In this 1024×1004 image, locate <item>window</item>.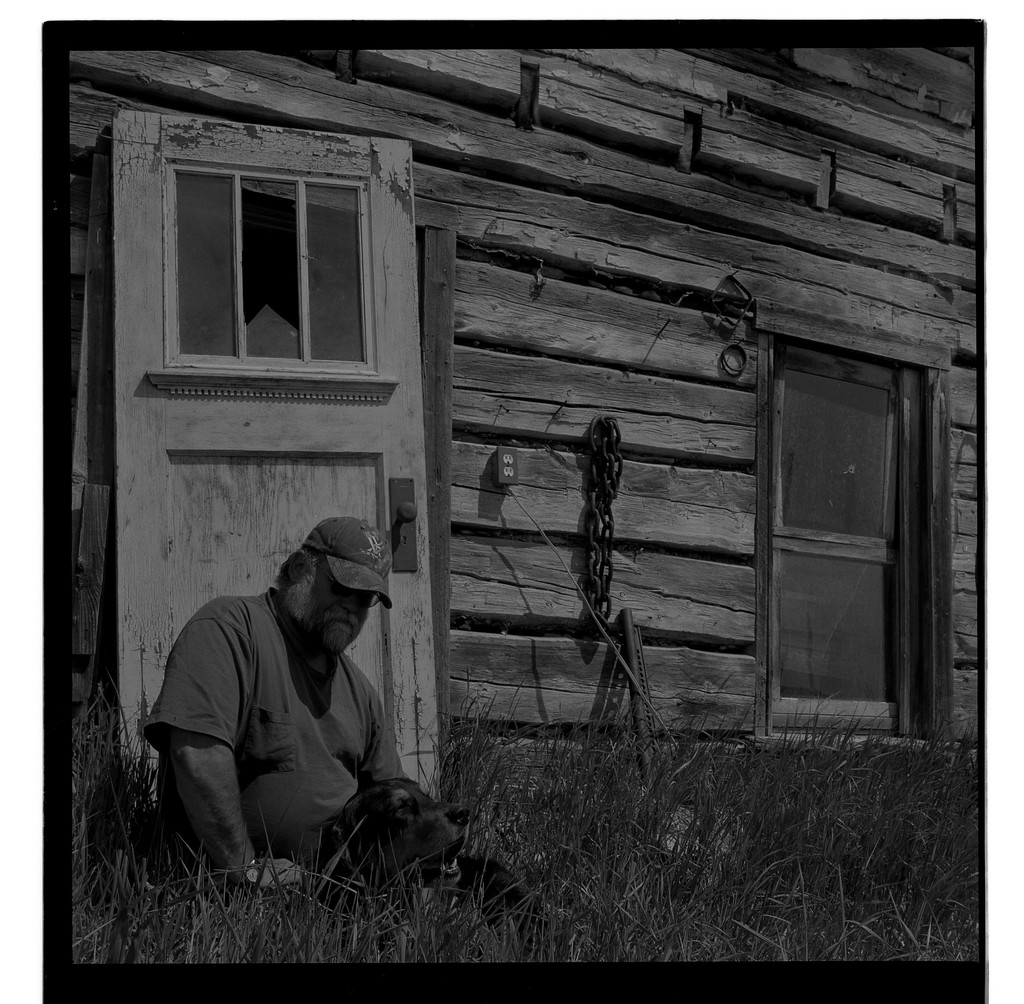
Bounding box: Rect(147, 165, 365, 367).
